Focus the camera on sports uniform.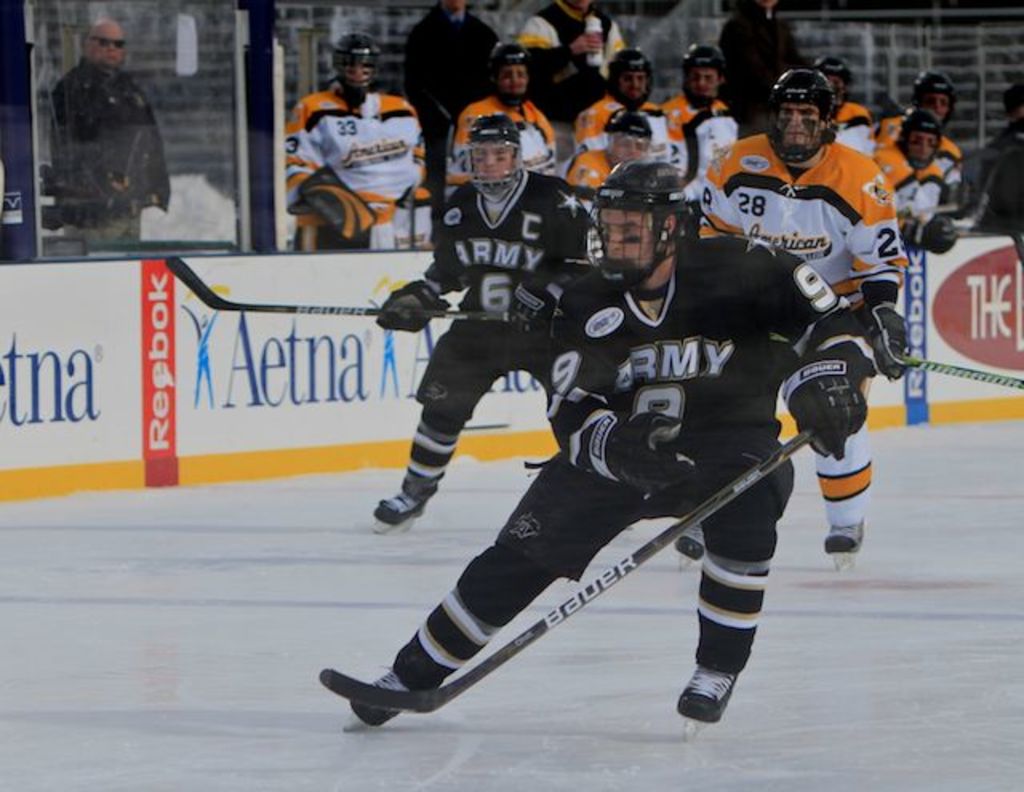
Focus region: 867,102,970,242.
